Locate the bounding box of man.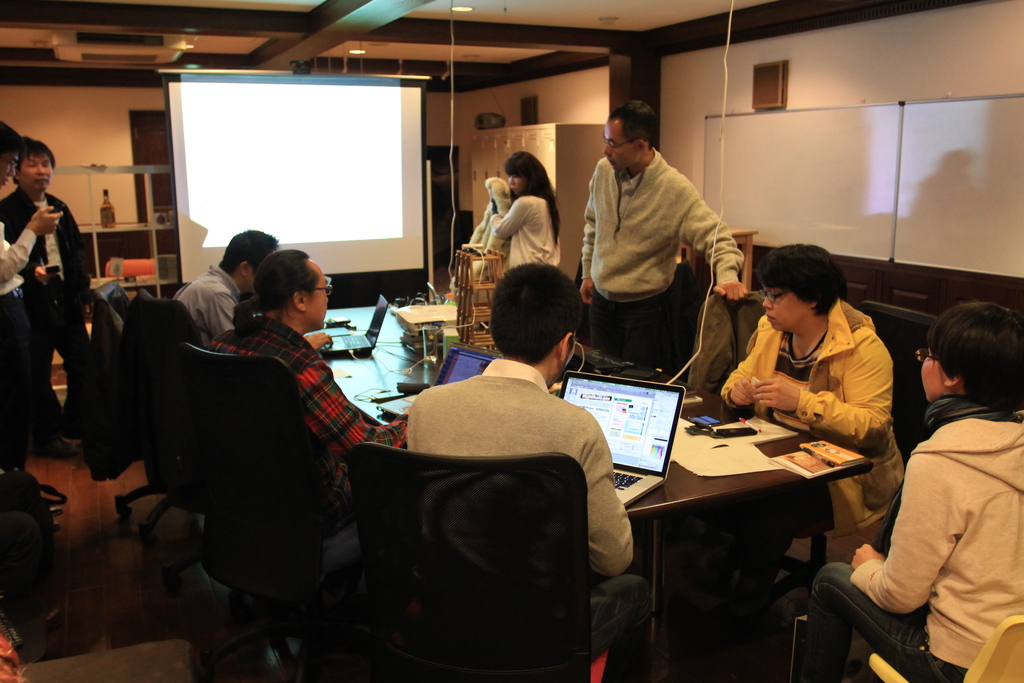
Bounding box: bbox=(0, 120, 62, 473).
